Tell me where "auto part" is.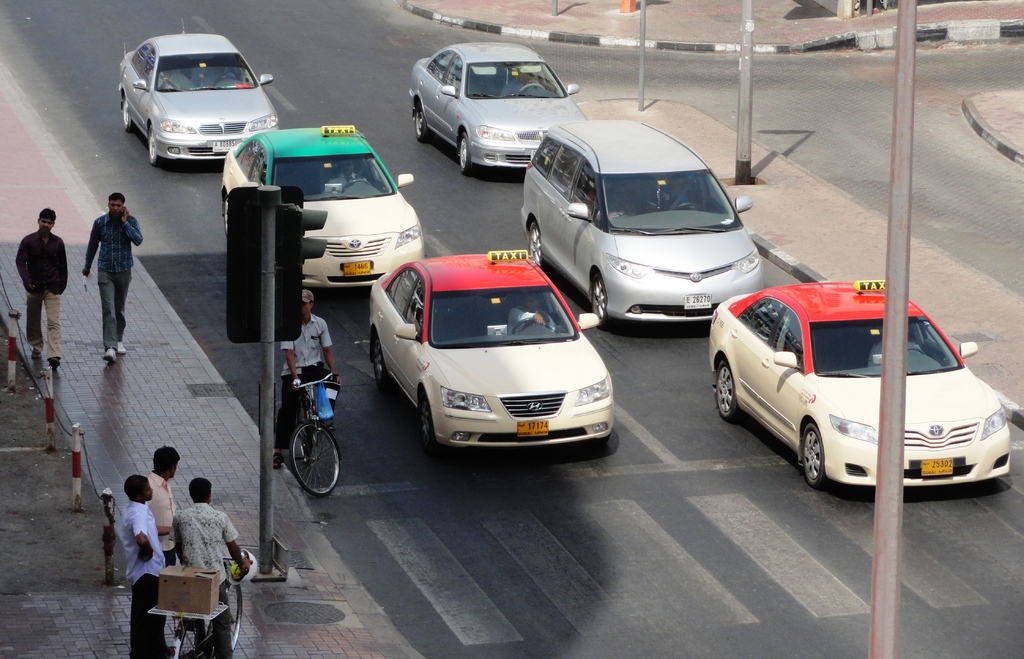
"auto part" is at 728,252,760,282.
